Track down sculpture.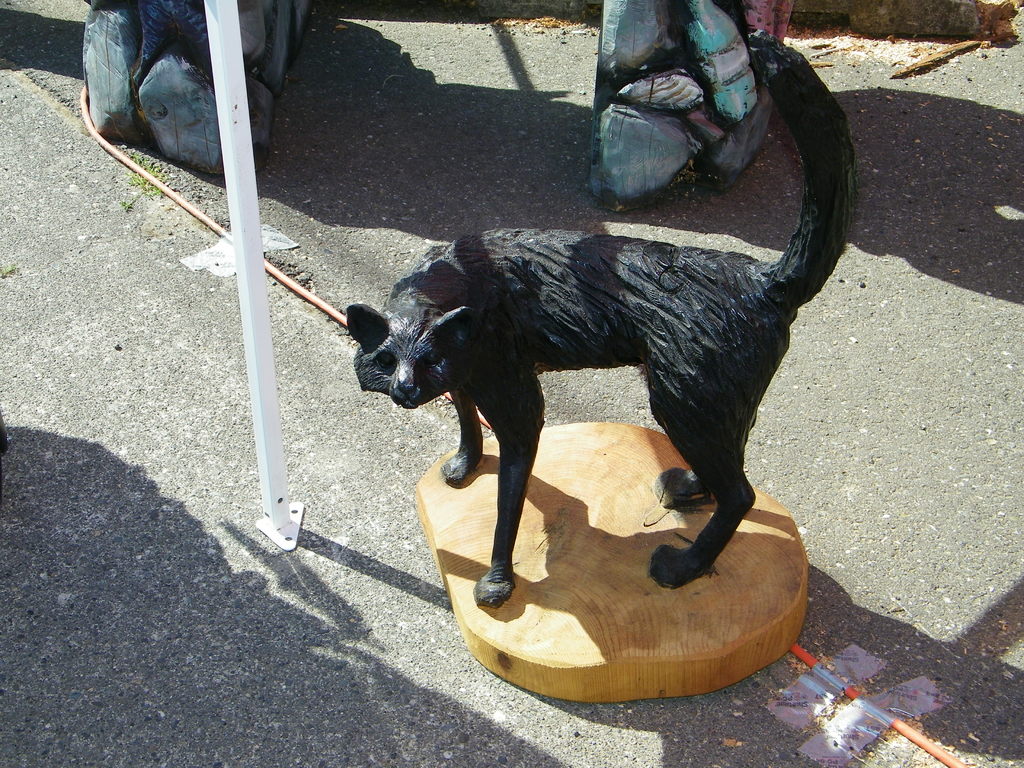
Tracked to {"x1": 344, "y1": 68, "x2": 874, "y2": 678}.
